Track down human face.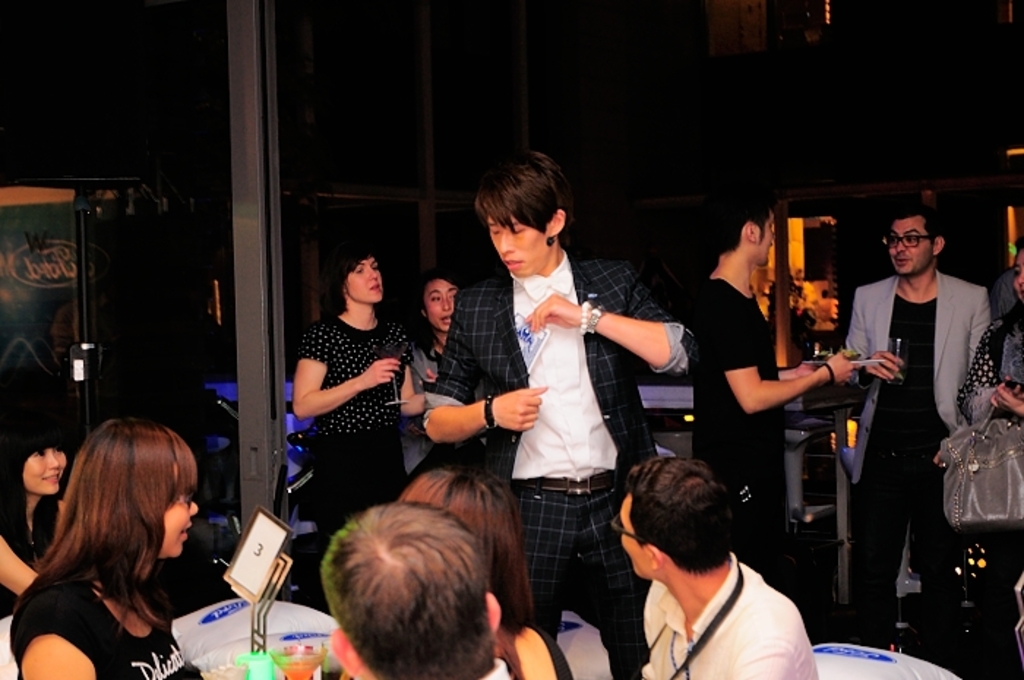
Tracked to left=167, top=481, right=200, bottom=550.
